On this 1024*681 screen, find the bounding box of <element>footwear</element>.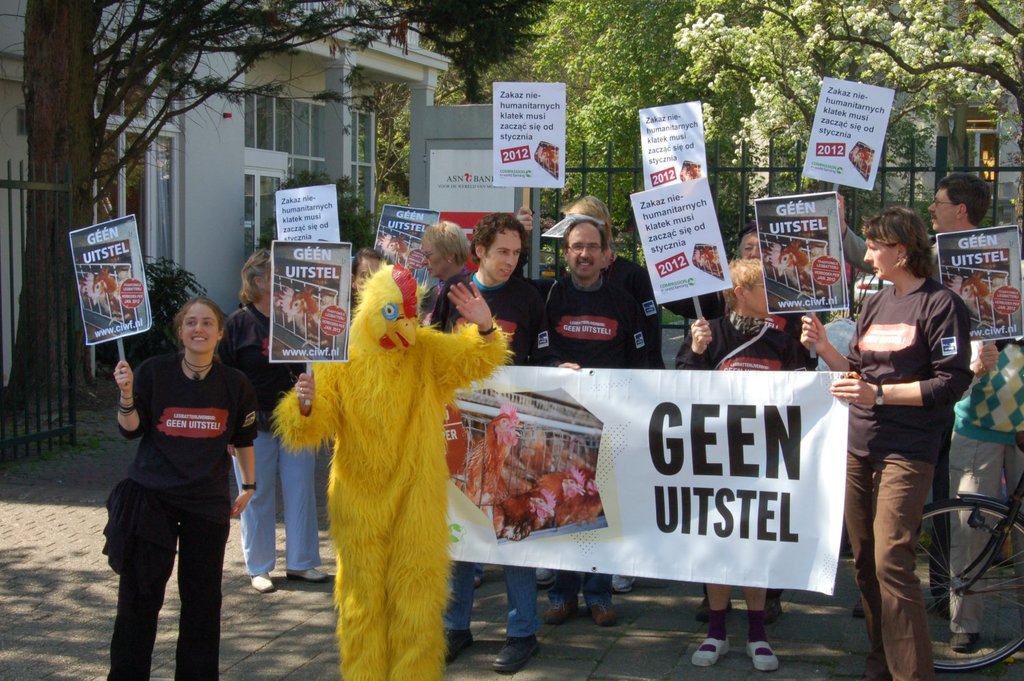
Bounding box: select_region(935, 592, 950, 620).
